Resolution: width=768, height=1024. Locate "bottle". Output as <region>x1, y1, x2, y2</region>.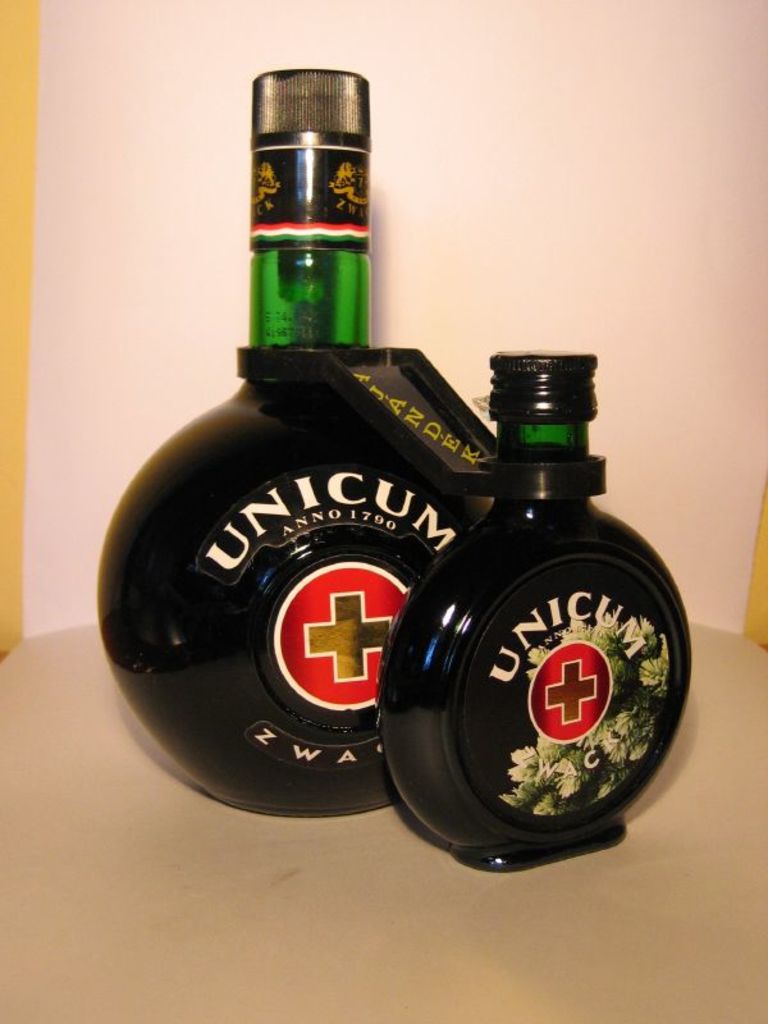
<region>378, 374, 687, 893</region>.
